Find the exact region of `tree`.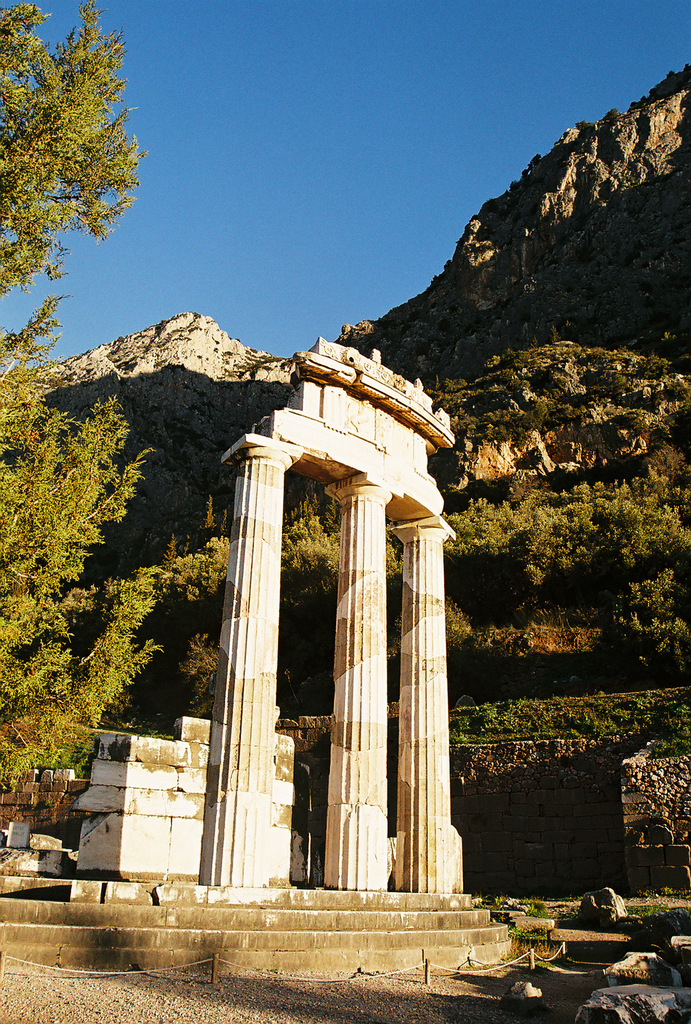
Exact region: bbox(609, 564, 690, 674).
